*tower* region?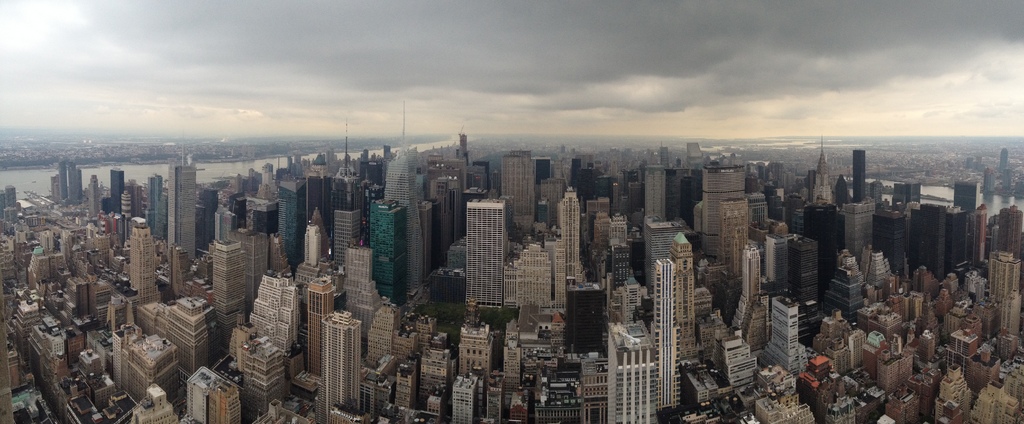
l=788, t=238, r=810, b=329
